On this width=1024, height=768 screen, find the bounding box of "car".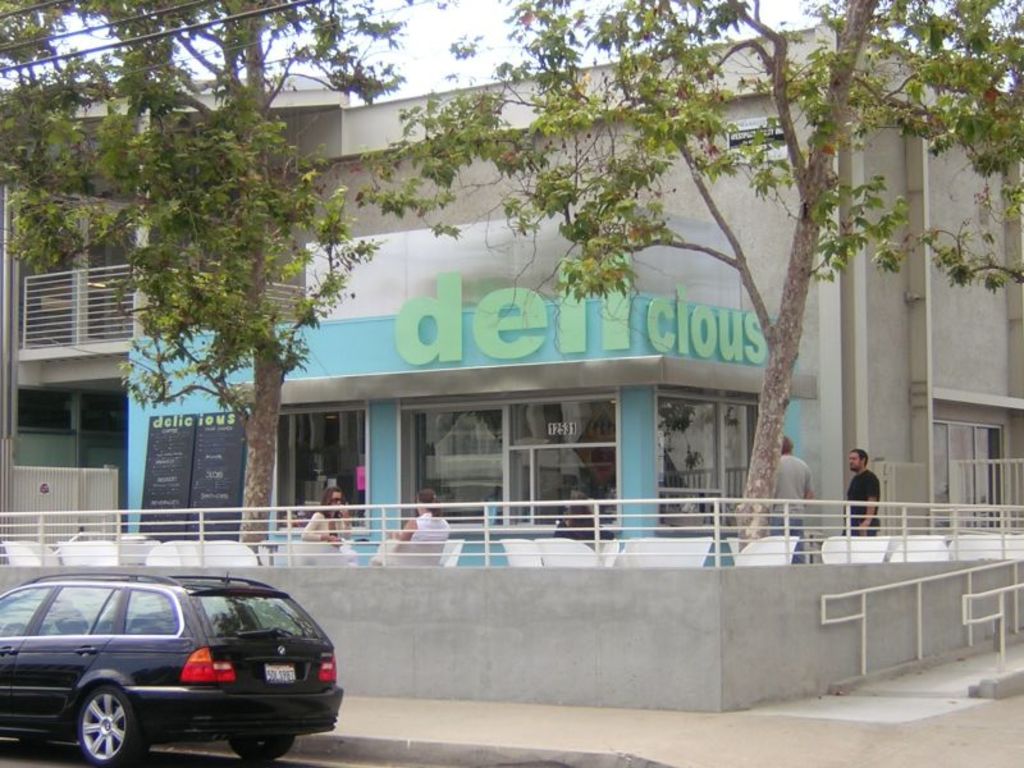
Bounding box: bbox(0, 568, 342, 767).
